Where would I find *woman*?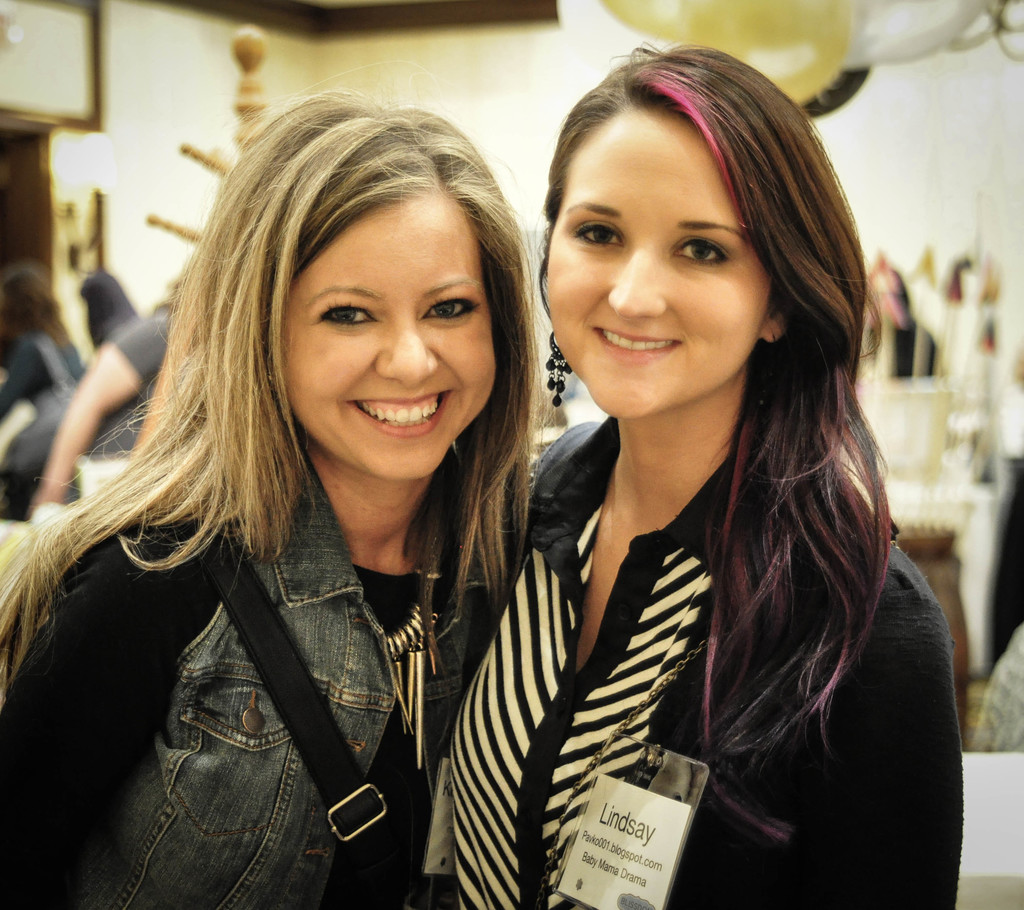
At (x1=369, y1=105, x2=941, y2=909).
